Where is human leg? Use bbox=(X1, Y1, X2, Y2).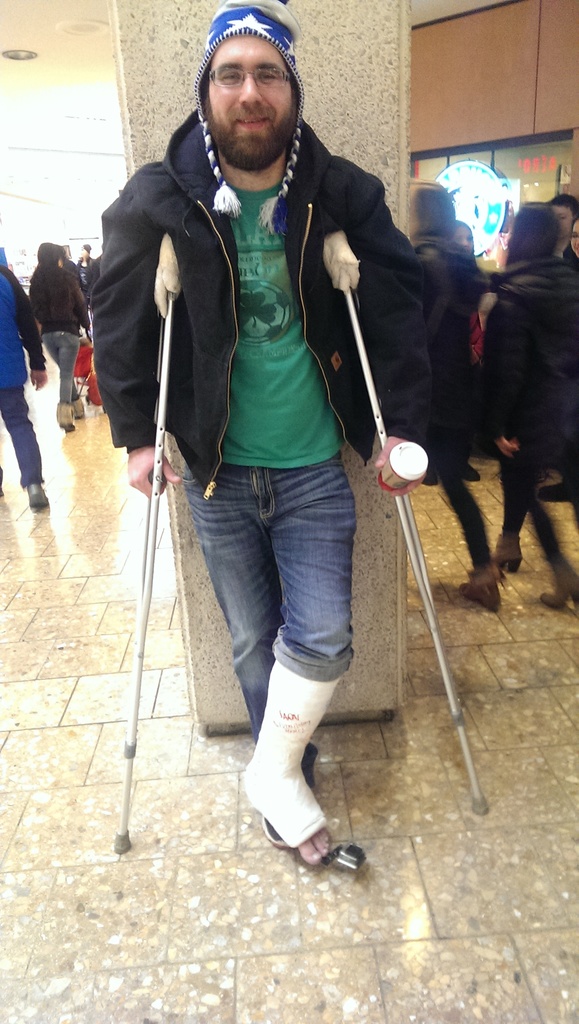
bbox=(2, 392, 45, 508).
